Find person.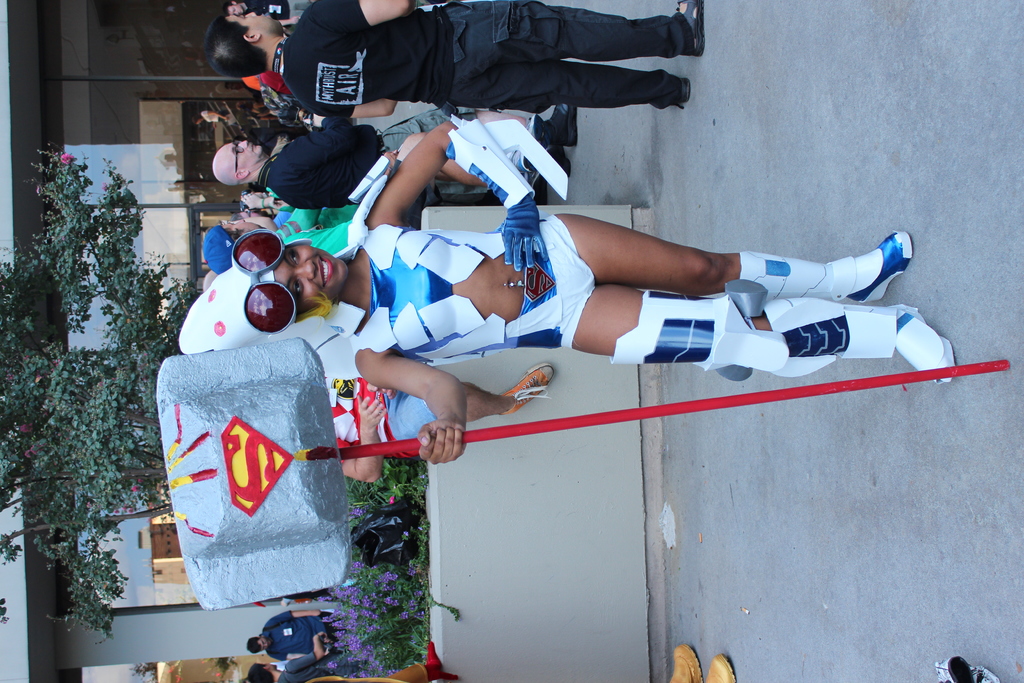
(x1=200, y1=0, x2=700, y2=115).
